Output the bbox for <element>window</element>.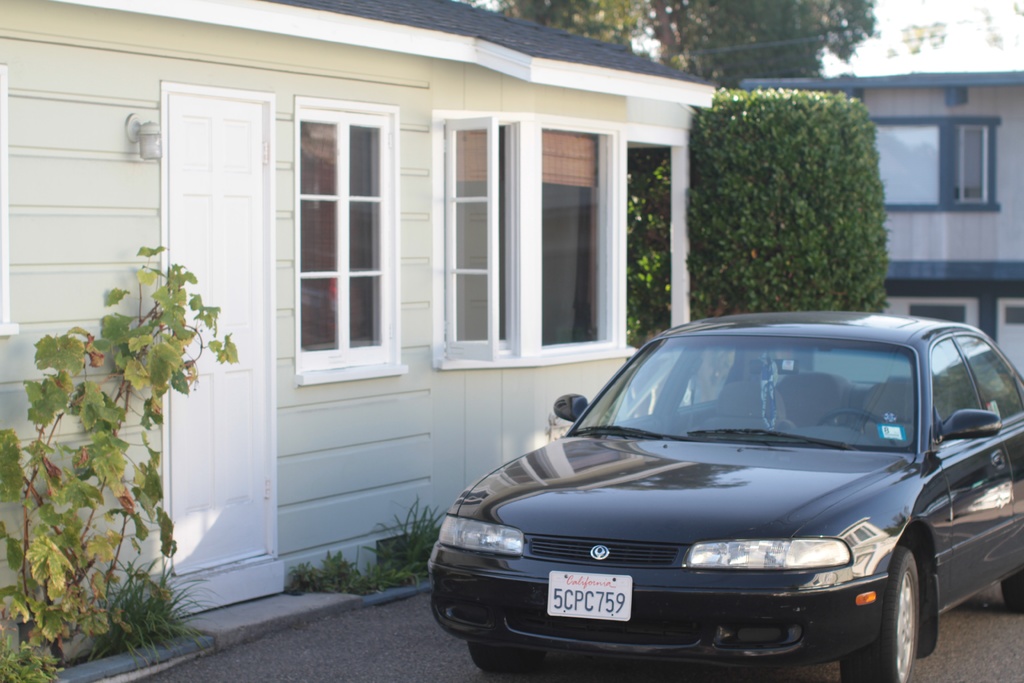
crop(439, 103, 626, 374).
